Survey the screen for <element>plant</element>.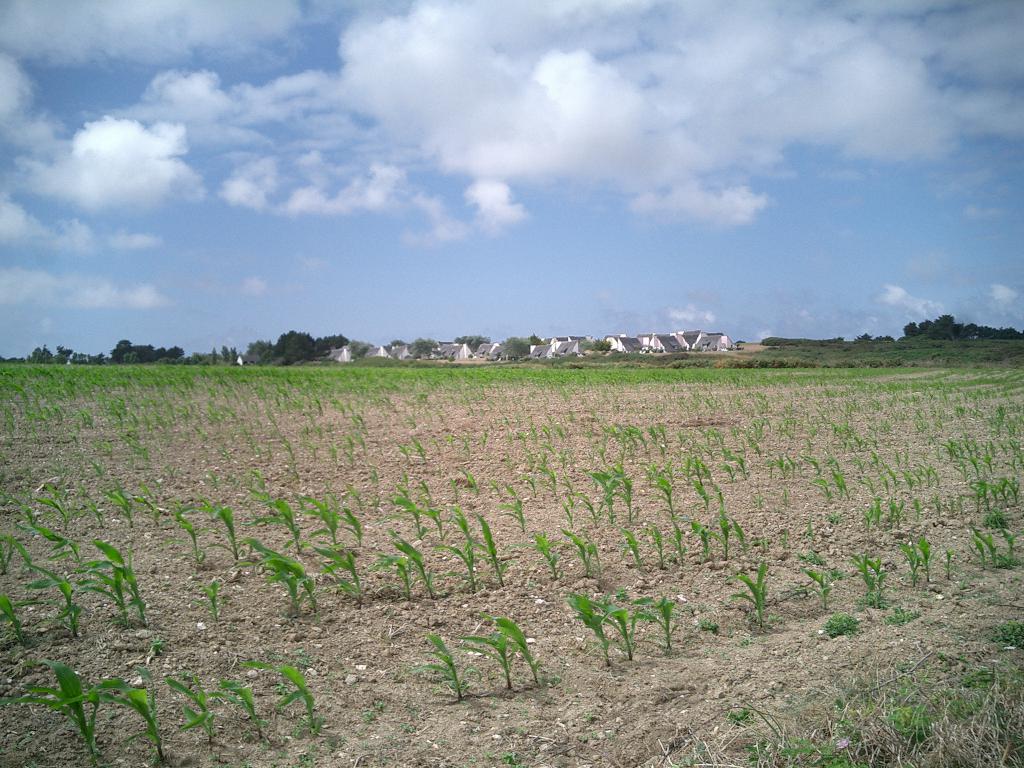
Survey found: <region>222, 667, 268, 736</region>.
